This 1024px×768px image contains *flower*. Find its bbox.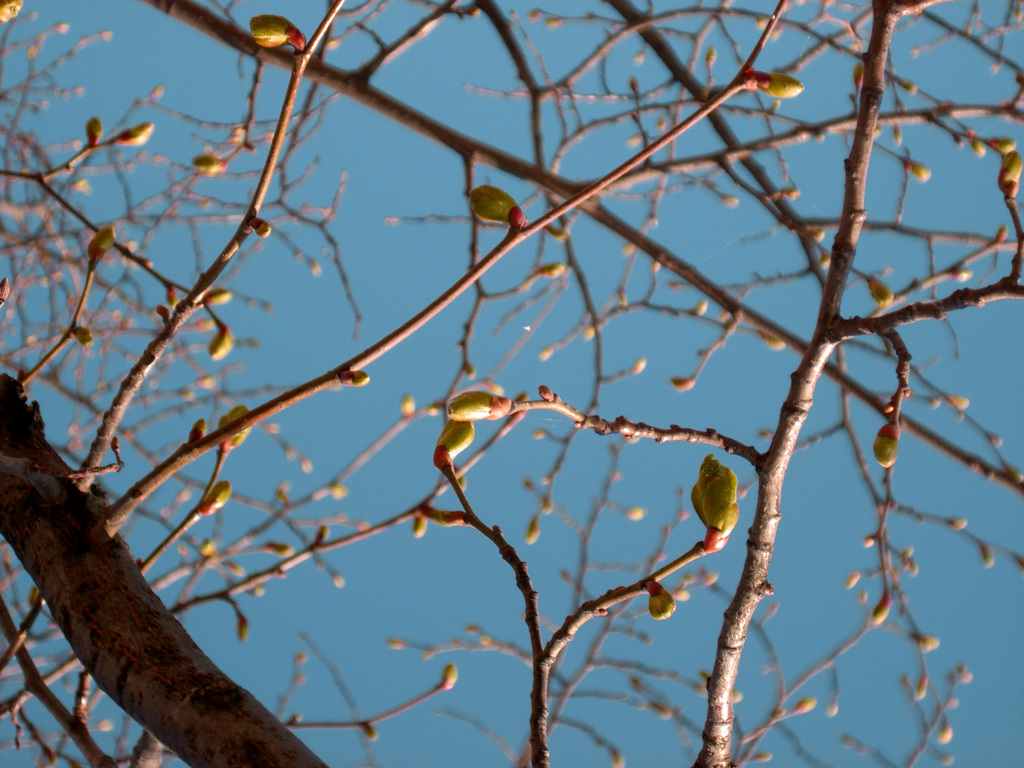
<region>902, 154, 931, 184</region>.
